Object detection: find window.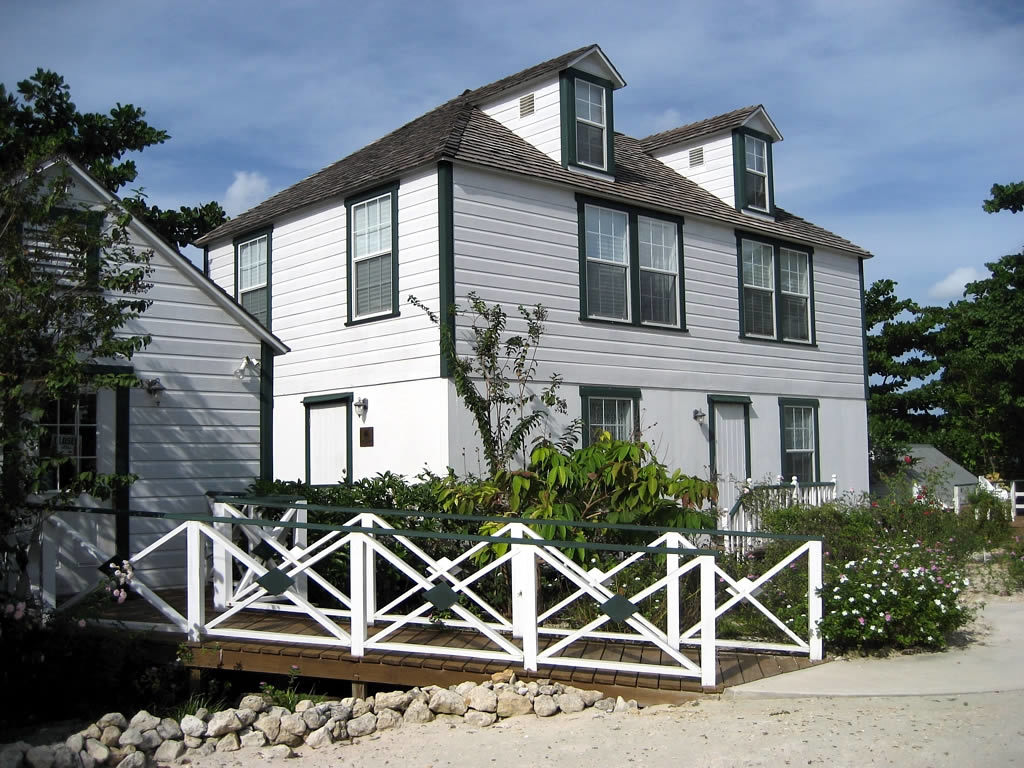
box(577, 389, 644, 450).
